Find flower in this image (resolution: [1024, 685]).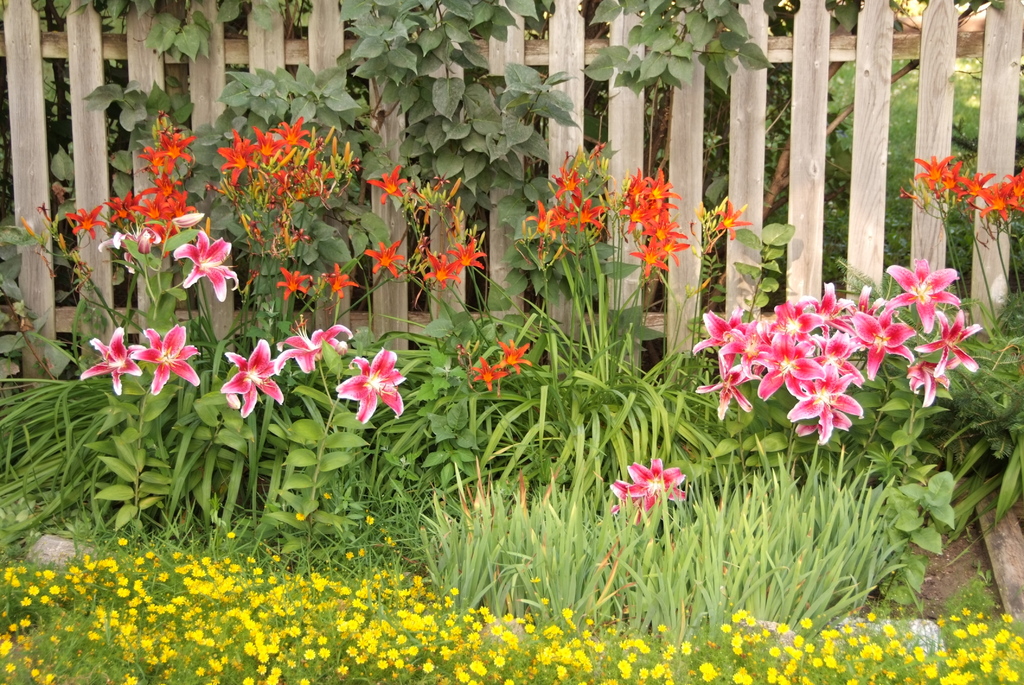
<region>619, 461, 703, 533</region>.
